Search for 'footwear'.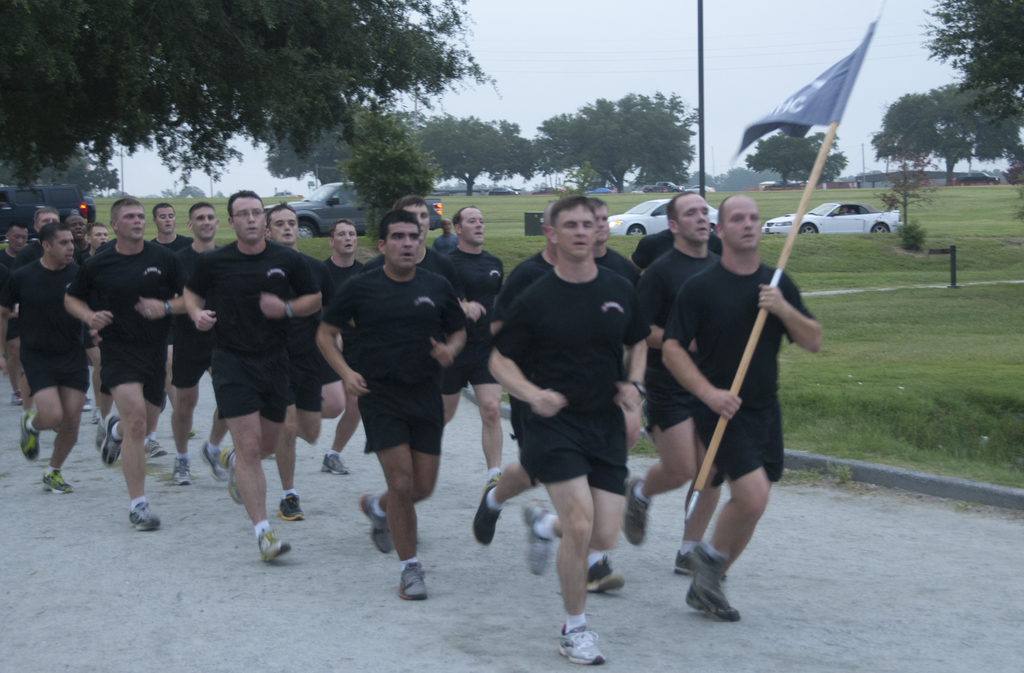
Found at <bbox>174, 457, 194, 486</bbox>.
